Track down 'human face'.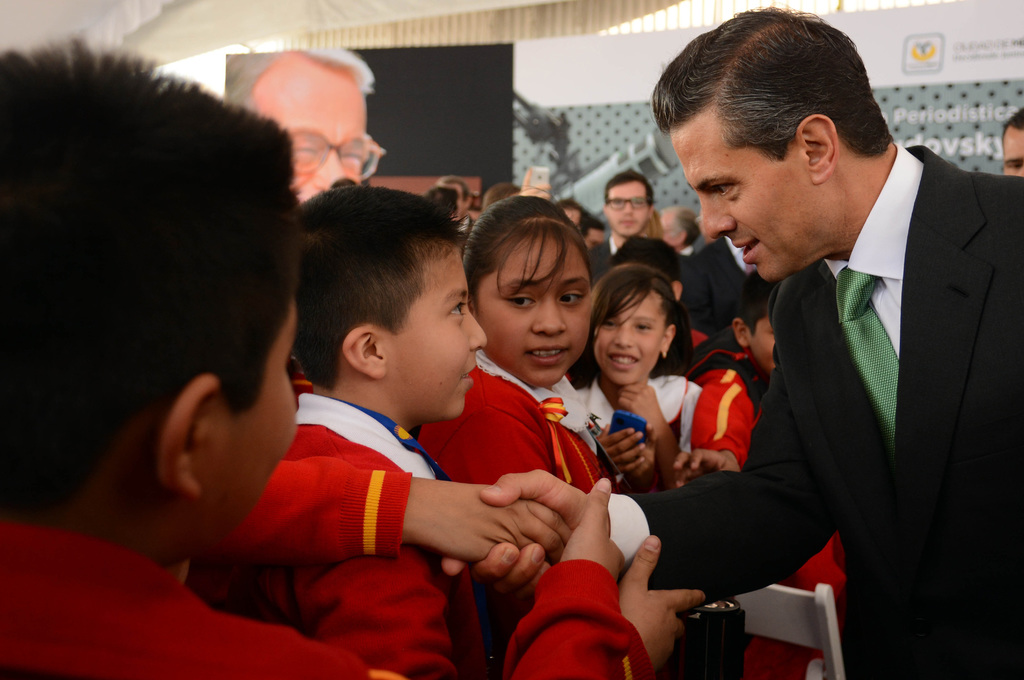
Tracked to region(199, 298, 297, 558).
